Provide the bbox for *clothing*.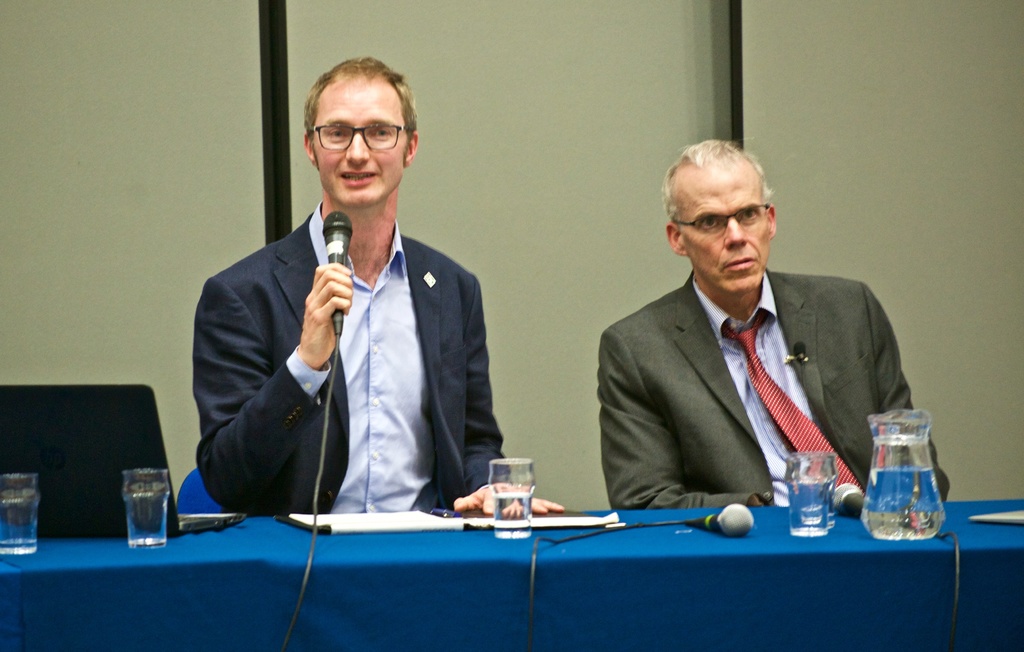
593,282,952,516.
